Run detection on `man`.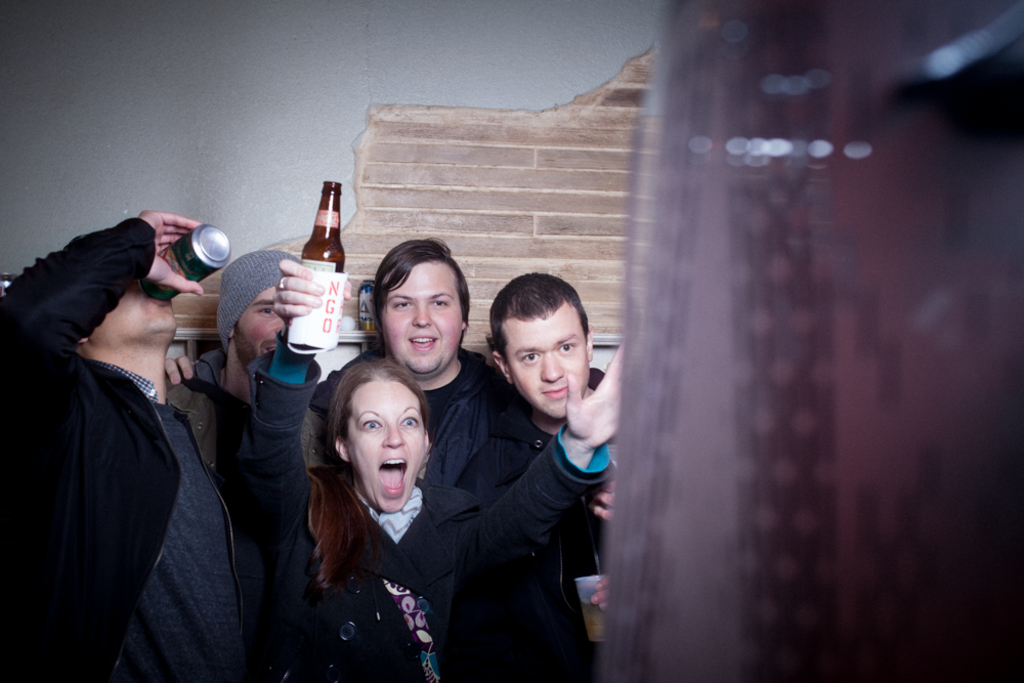
Result: (left=34, top=179, right=269, bottom=667).
